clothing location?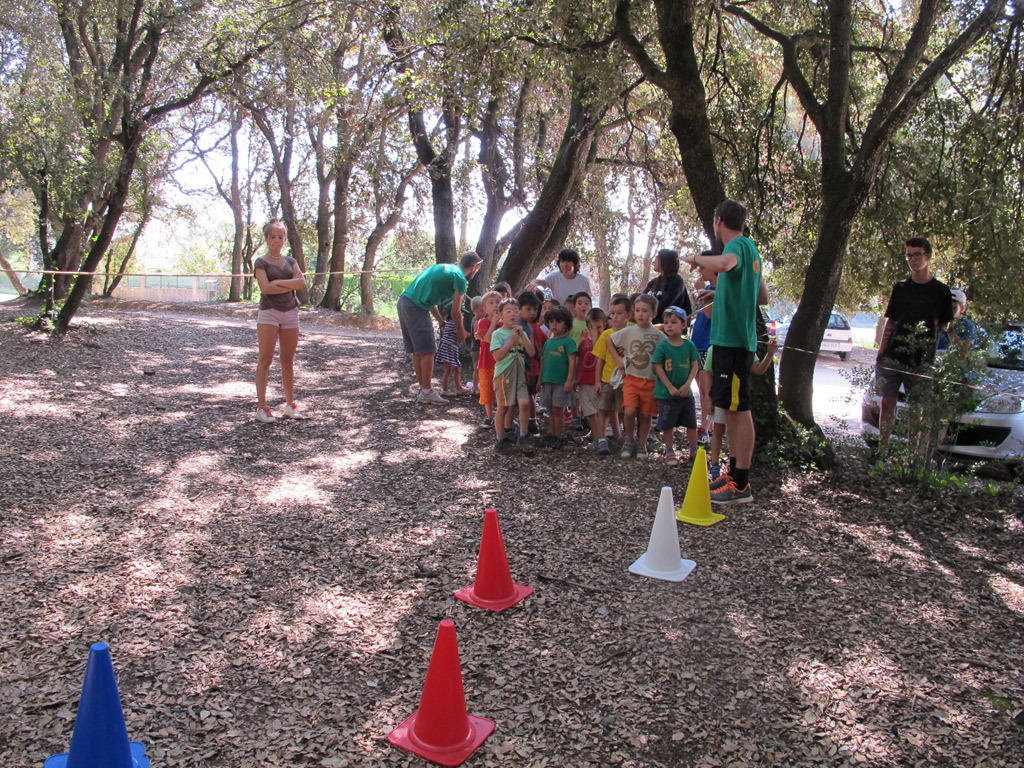
632,268,694,303
